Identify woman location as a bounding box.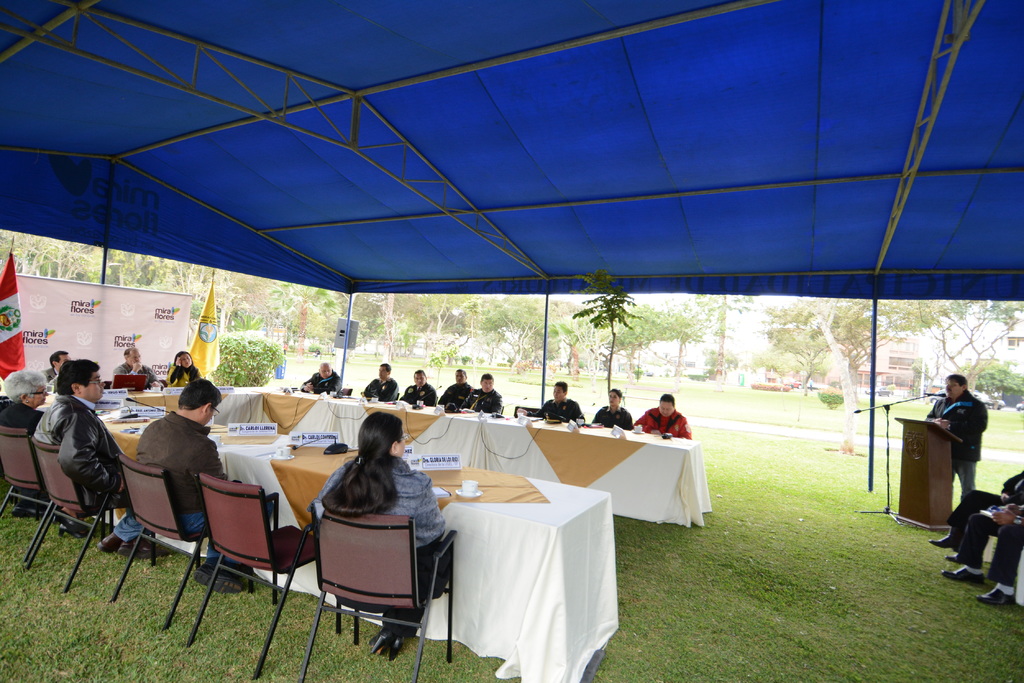
589:388:636:430.
